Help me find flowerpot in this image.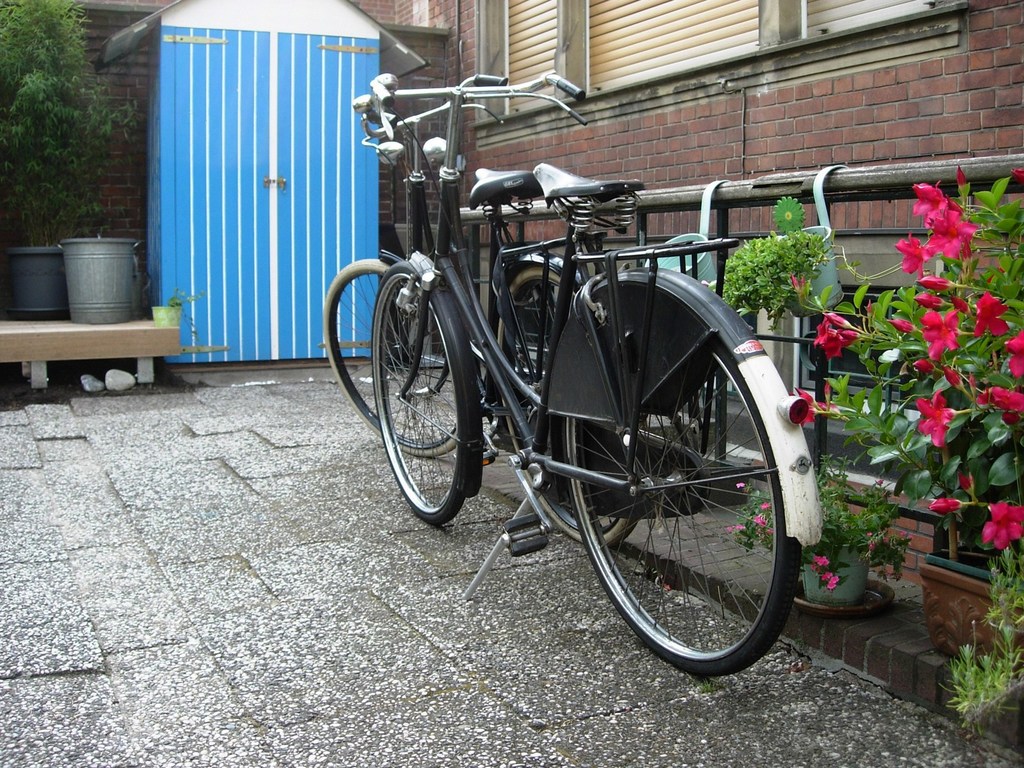
Found it: [804, 532, 874, 610].
